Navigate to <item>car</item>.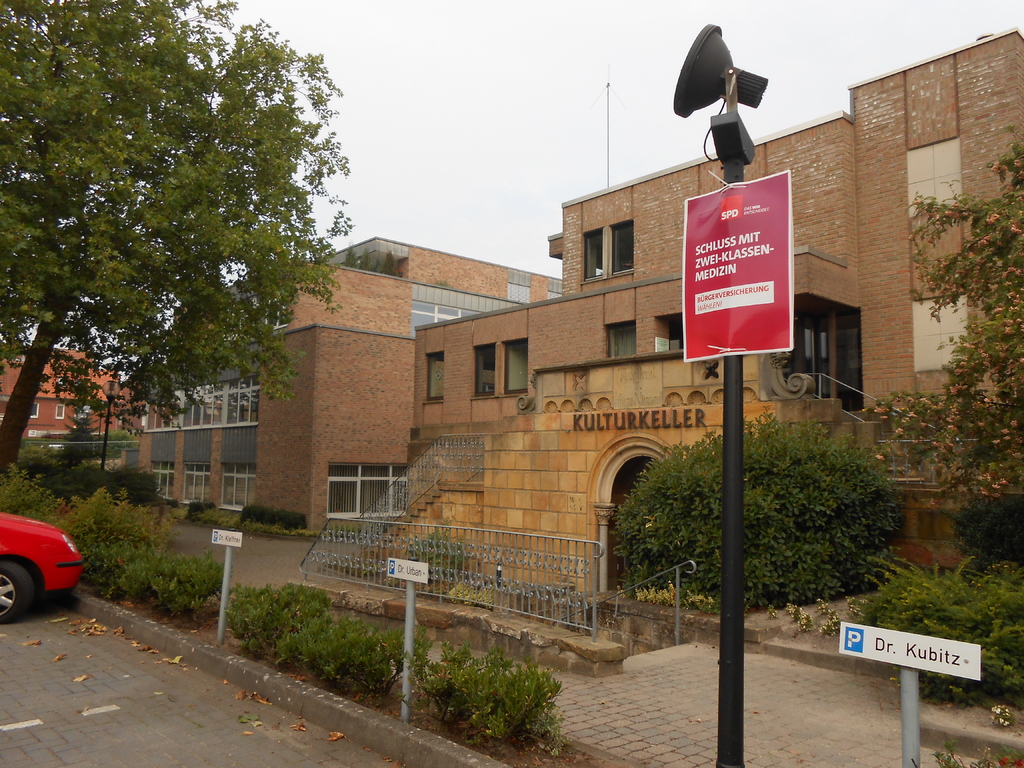
Navigation target: 0/513/76/618.
